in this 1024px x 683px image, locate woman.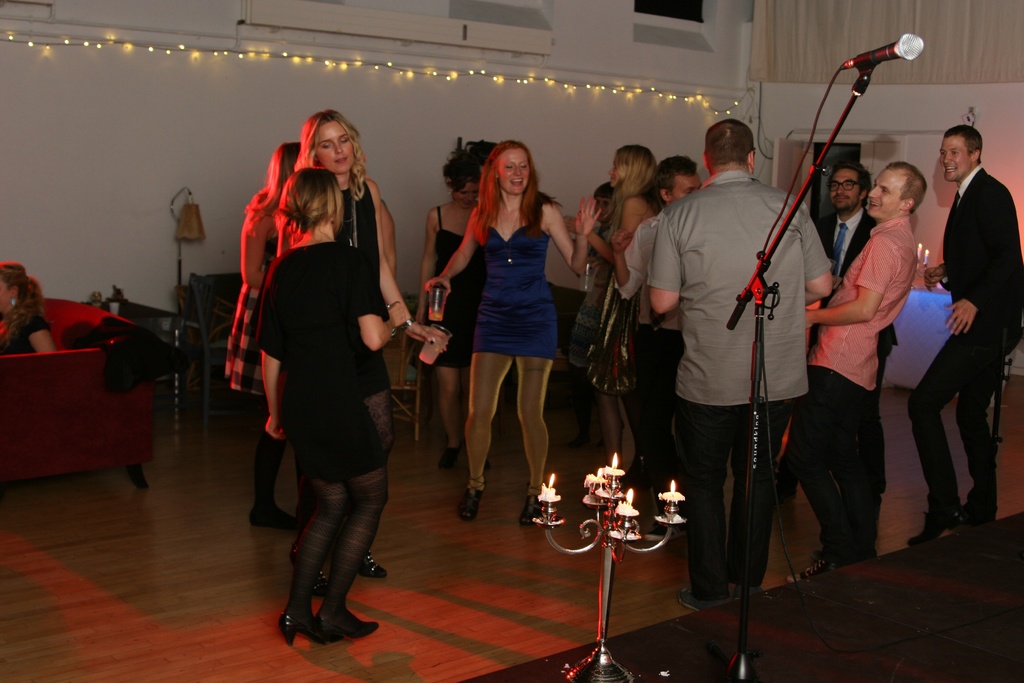
Bounding box: {"left": 0, "top": 262, "right": 59, "bottom": 357}.
